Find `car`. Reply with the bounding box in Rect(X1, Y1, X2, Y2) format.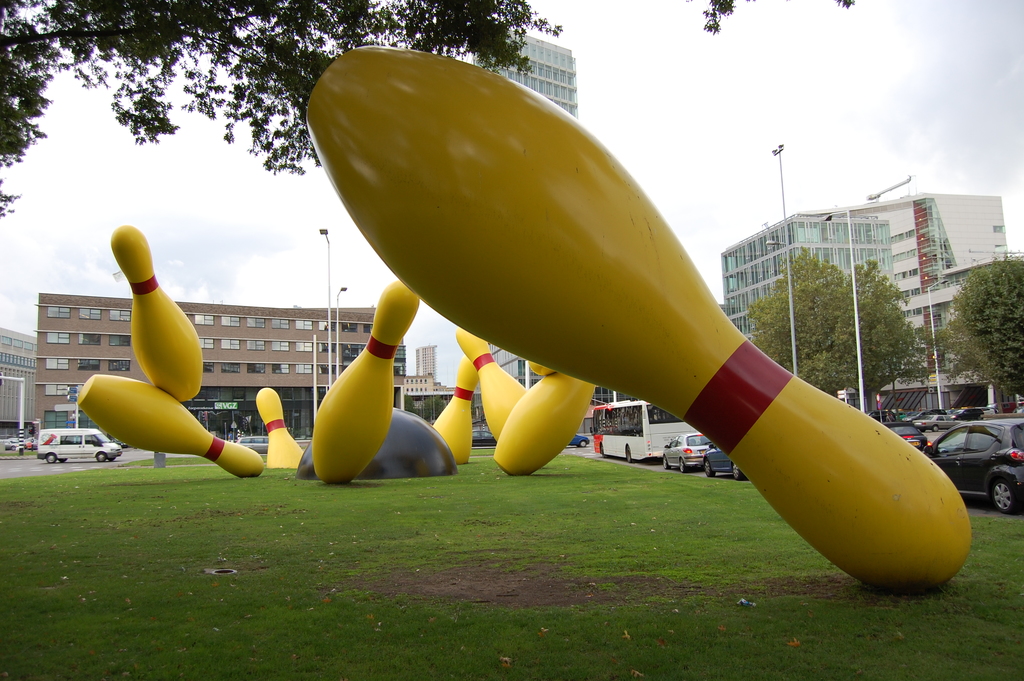
Rect(957, 407, 988, 424).
